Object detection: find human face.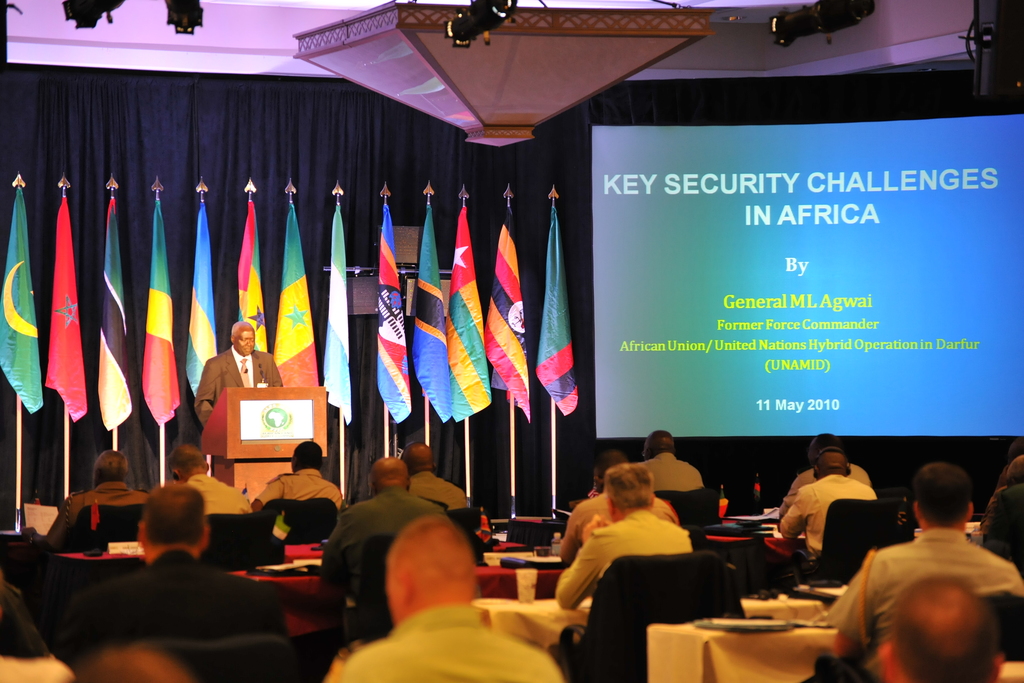
[left=232, top=330, right=252, bottom=356].
